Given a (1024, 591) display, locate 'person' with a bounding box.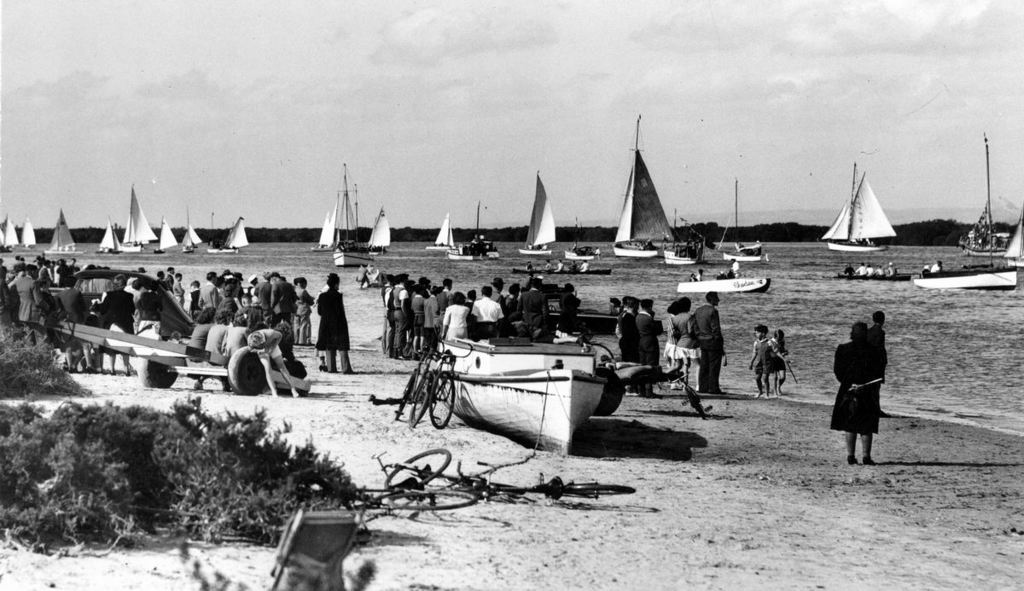
Located: bbox(864, 264, 874, 278).
